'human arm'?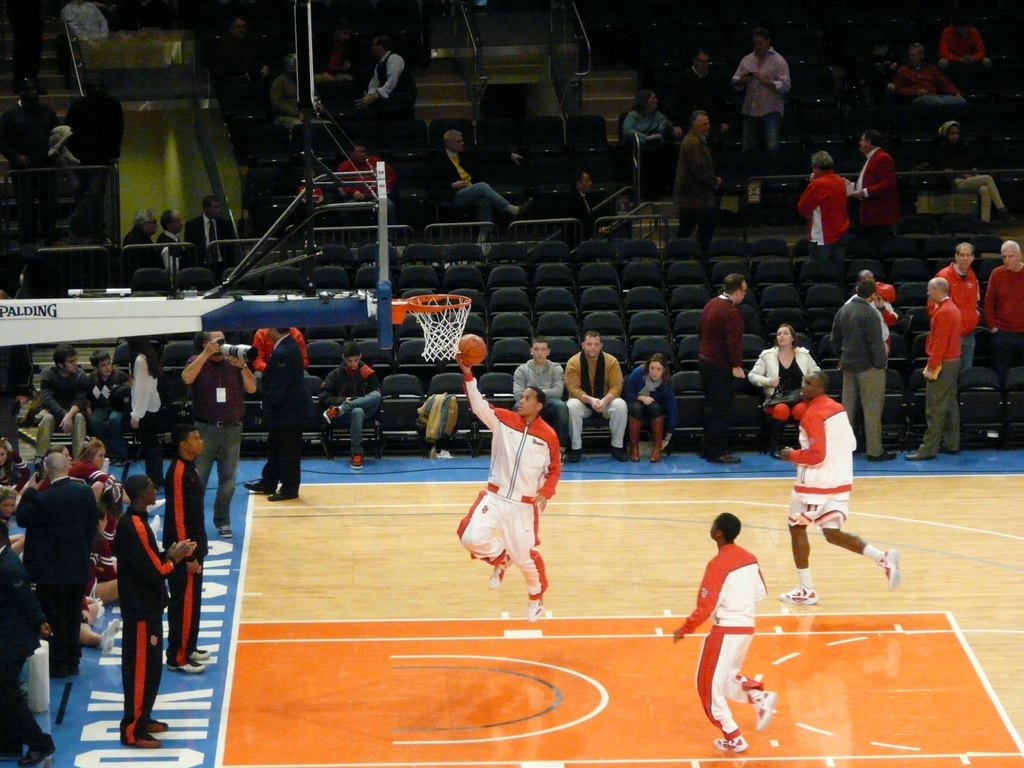
bbox(36, 367, 71, 420)
